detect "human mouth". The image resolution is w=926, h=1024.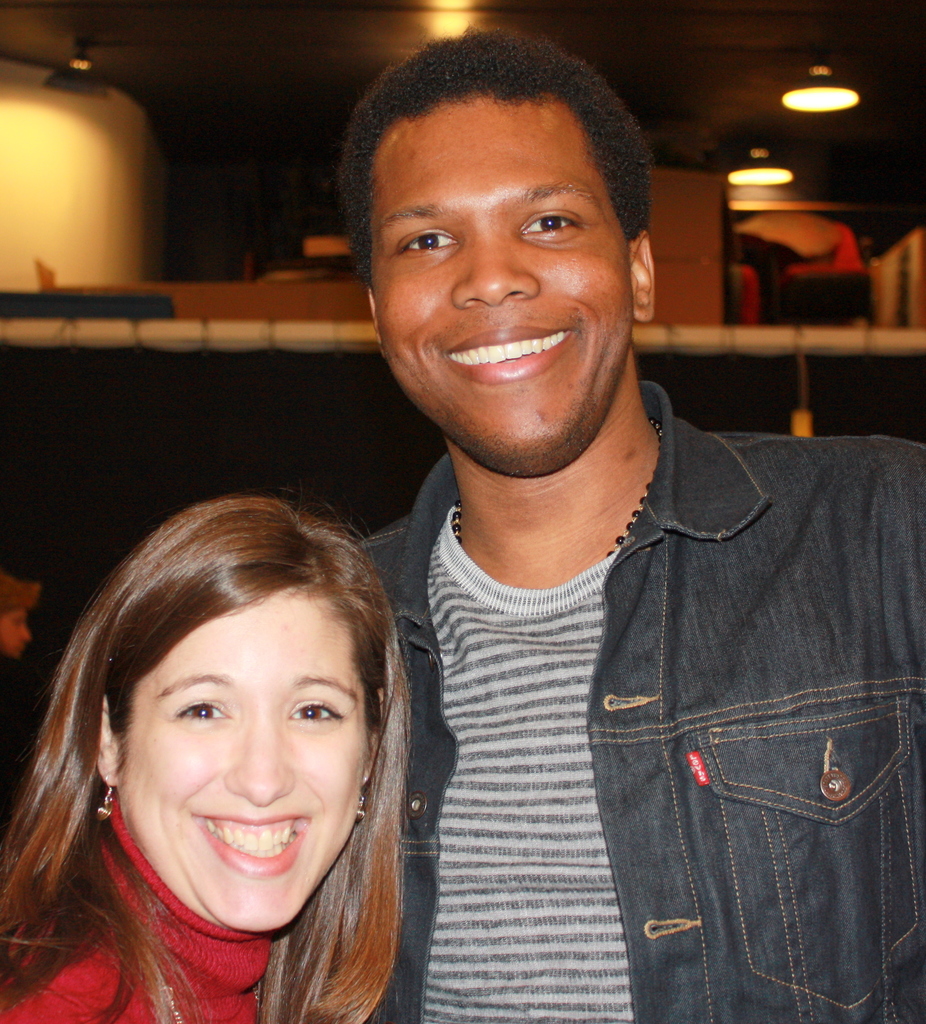
detection(448, 331, 575, 375).
